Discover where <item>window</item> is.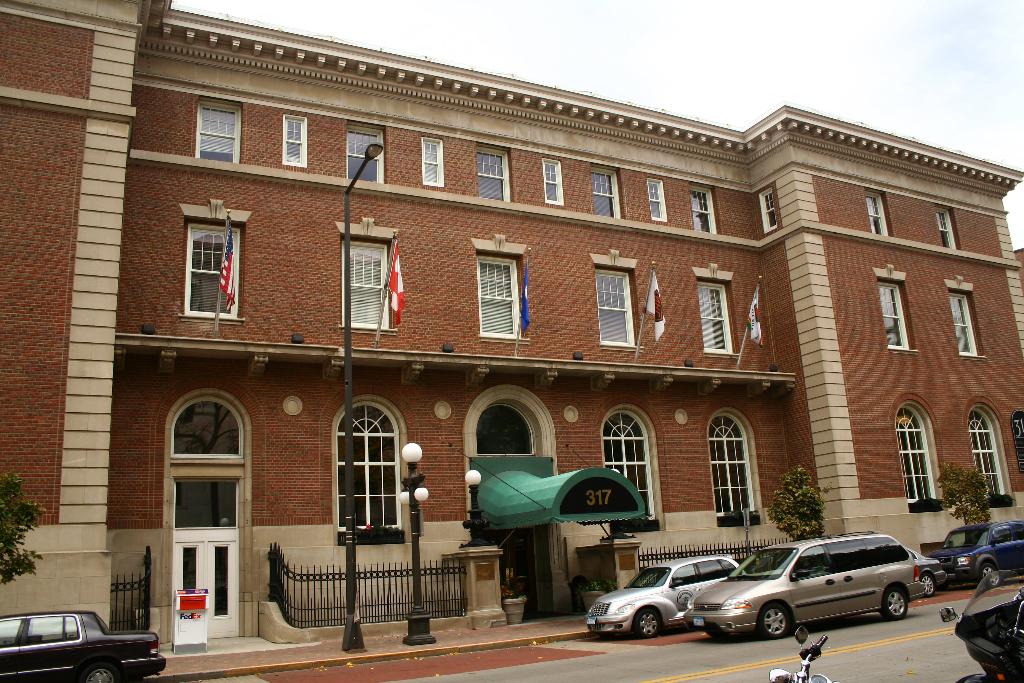
Discovered at select_region(477, 401, 540, 456).
